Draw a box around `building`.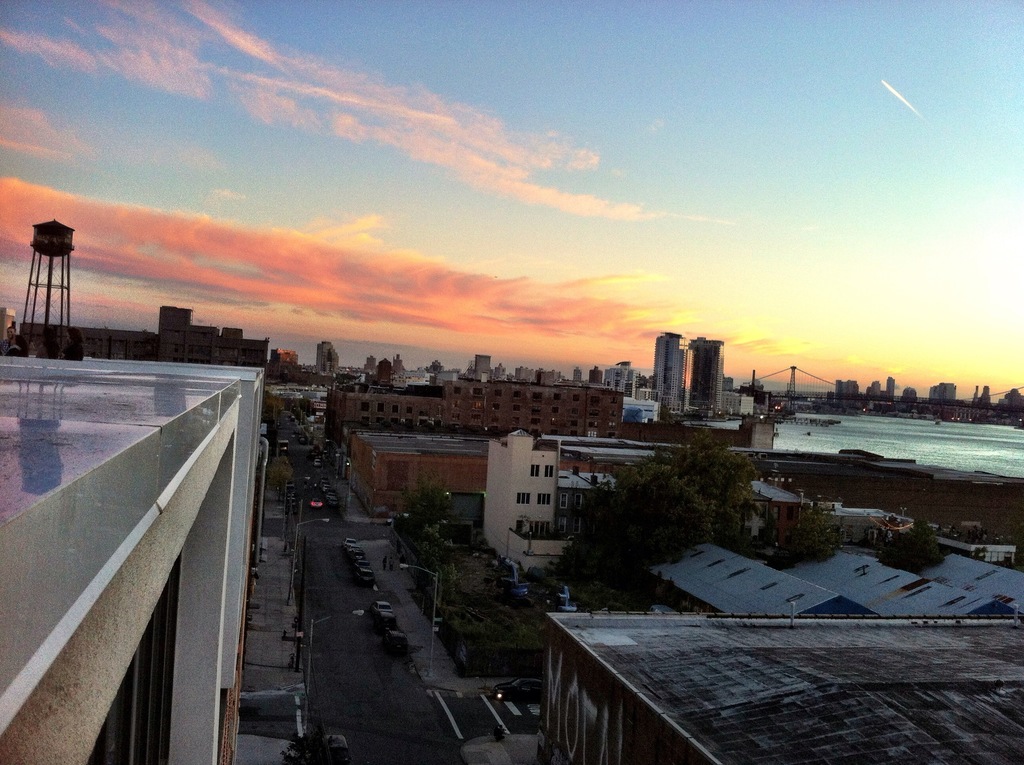
(3,355,265,764).
